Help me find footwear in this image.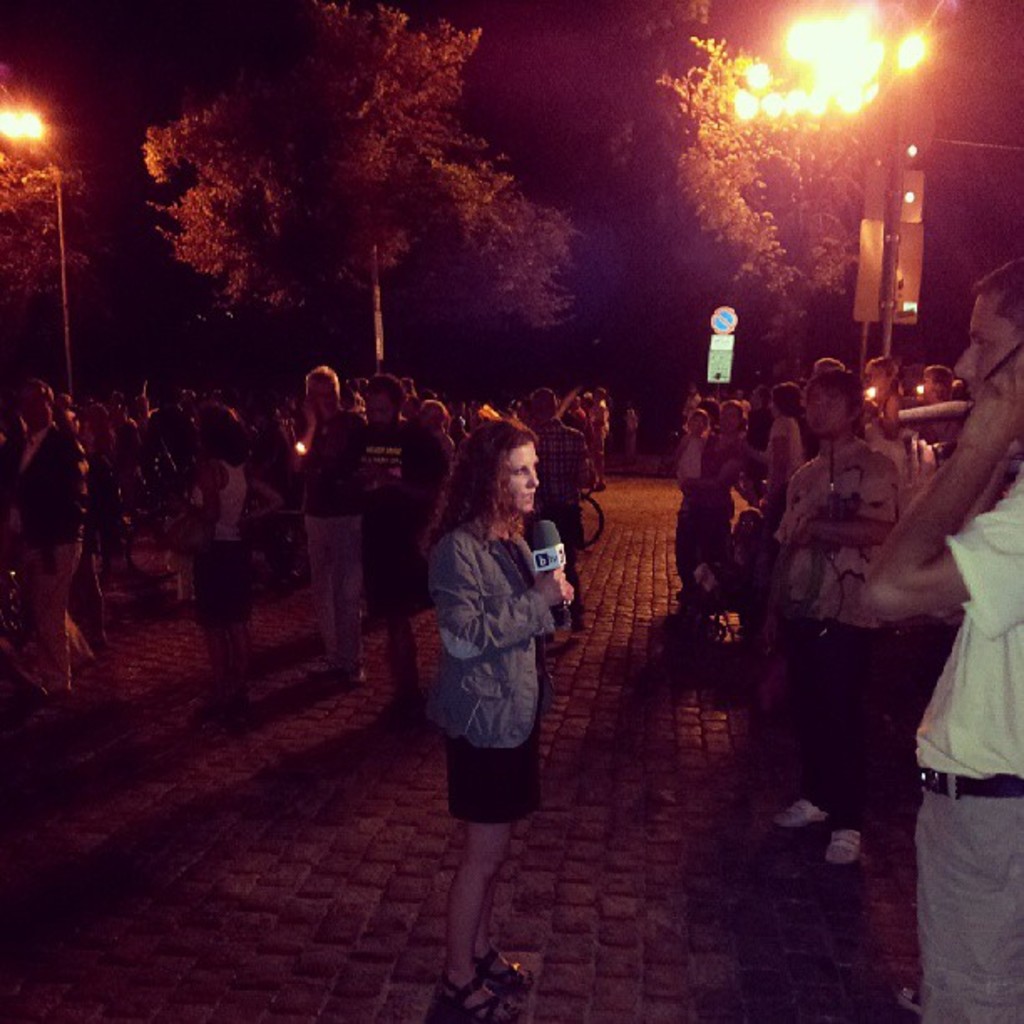
Found it: bbox=(895, 984, 925, 1017).
